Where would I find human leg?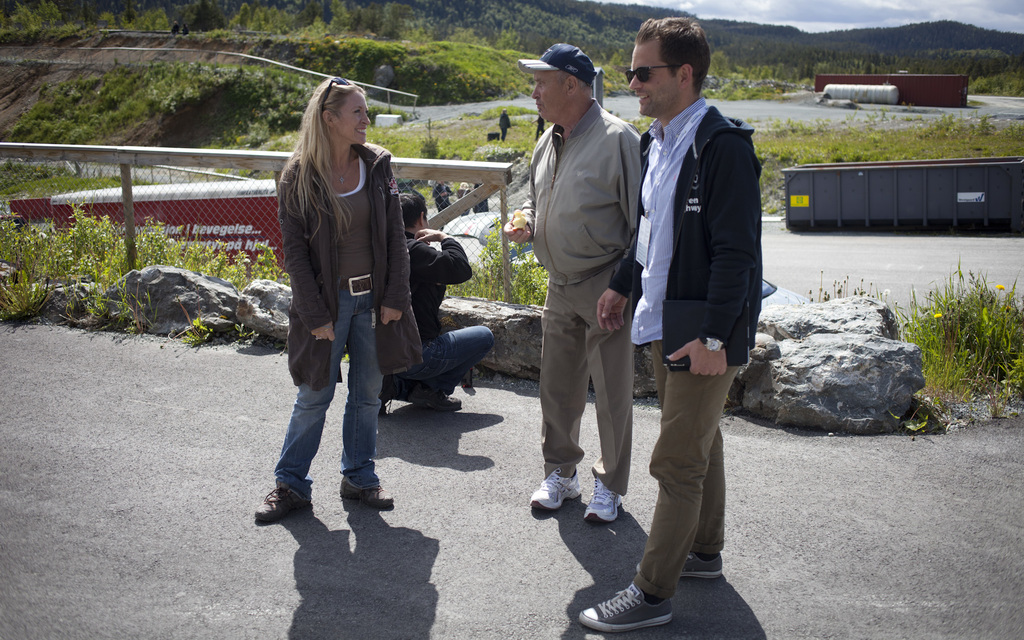
At <region>683, 429, 719, 584</region>.
